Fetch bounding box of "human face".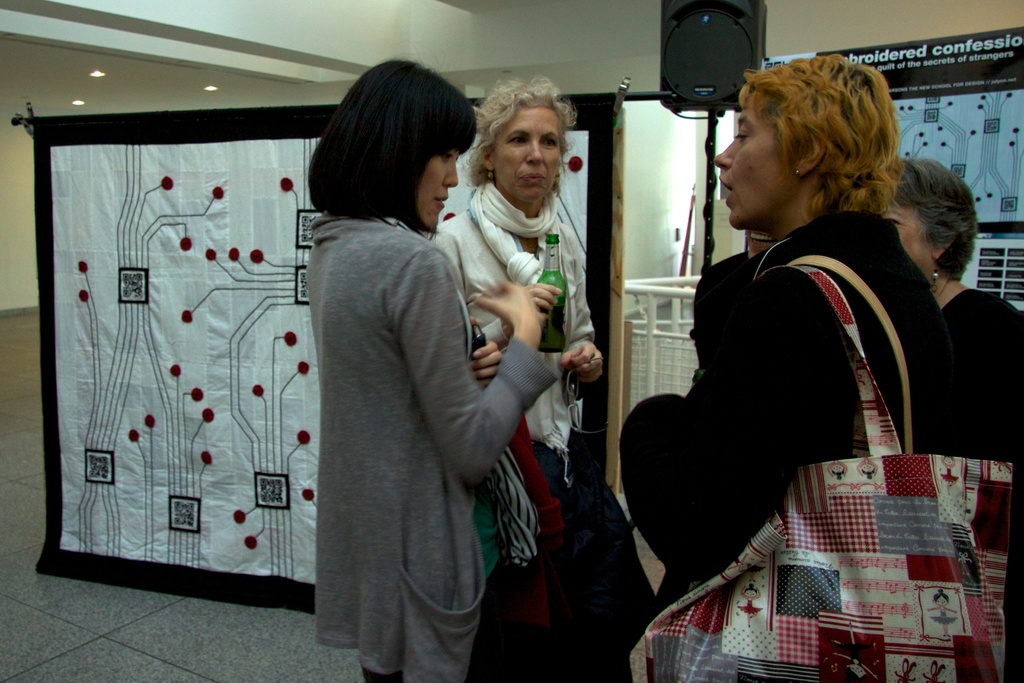
Bbox: 869, 174, 932, 280.
